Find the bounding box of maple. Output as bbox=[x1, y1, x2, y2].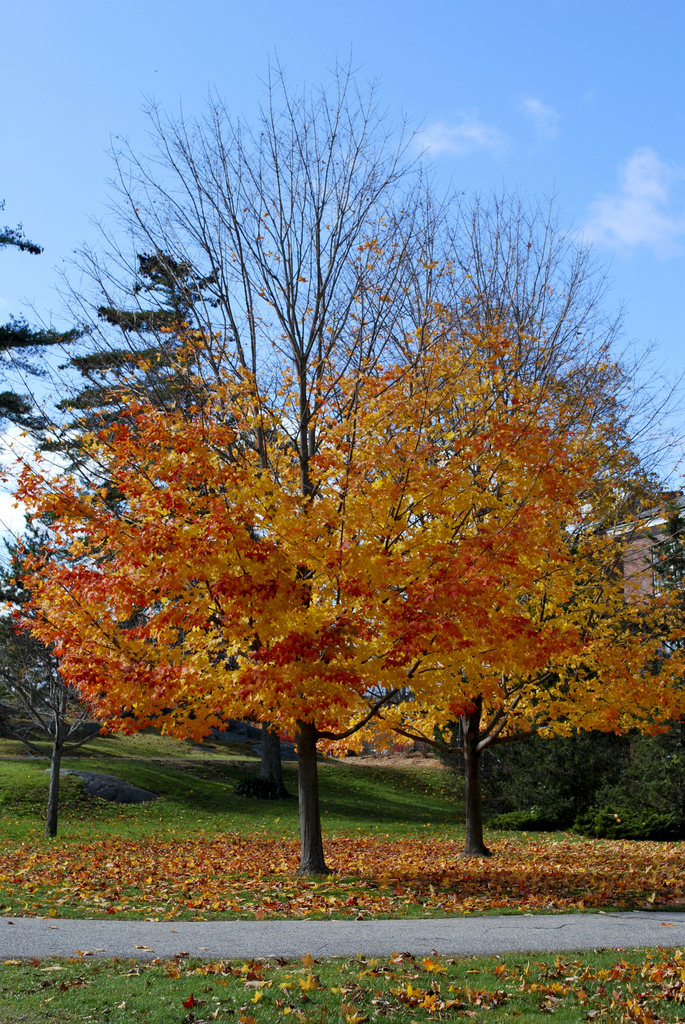
bbox=[15, 942, 684, 1023].
